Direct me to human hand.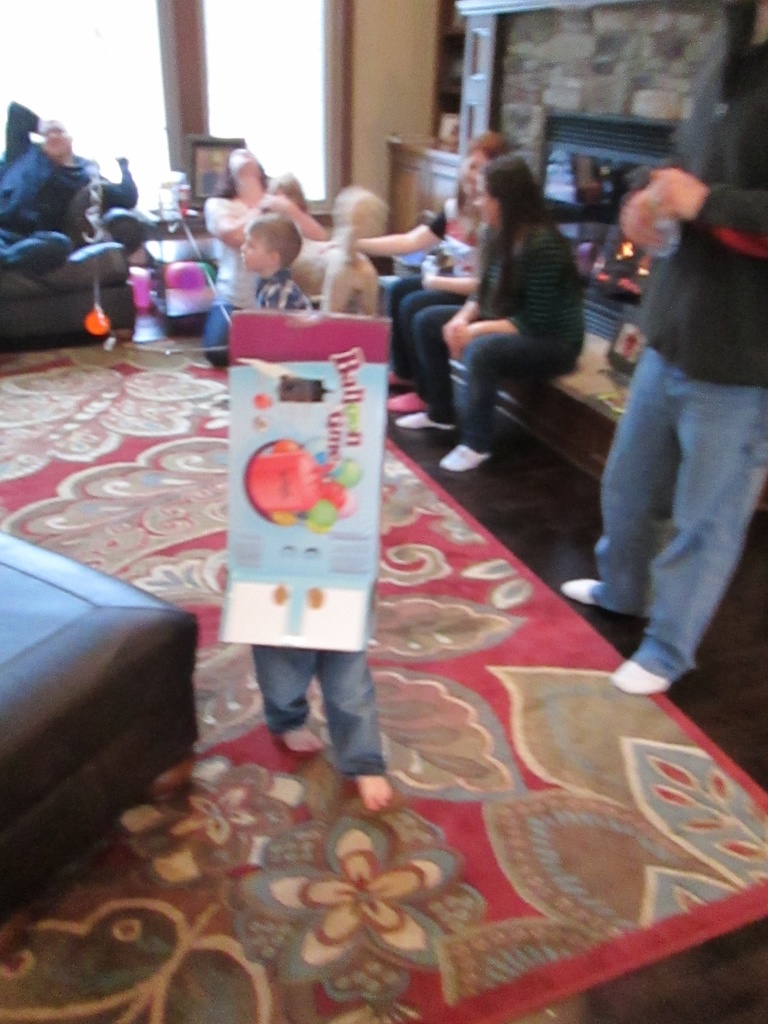
Direction: region(439, 314, 468, 346).
